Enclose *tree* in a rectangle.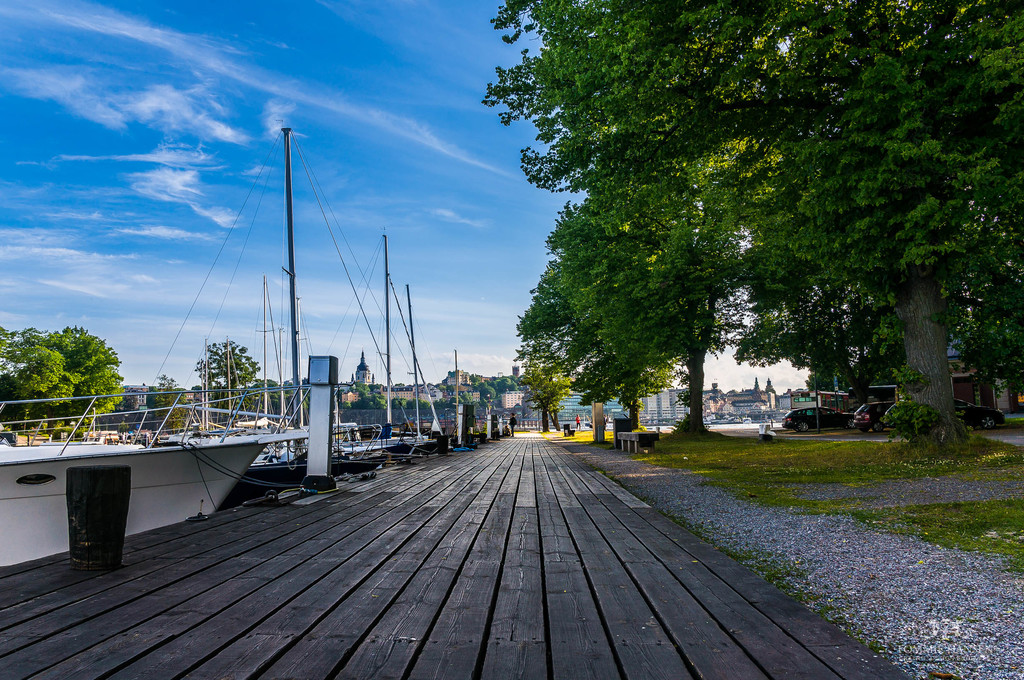
467, 373, 478, 384.
